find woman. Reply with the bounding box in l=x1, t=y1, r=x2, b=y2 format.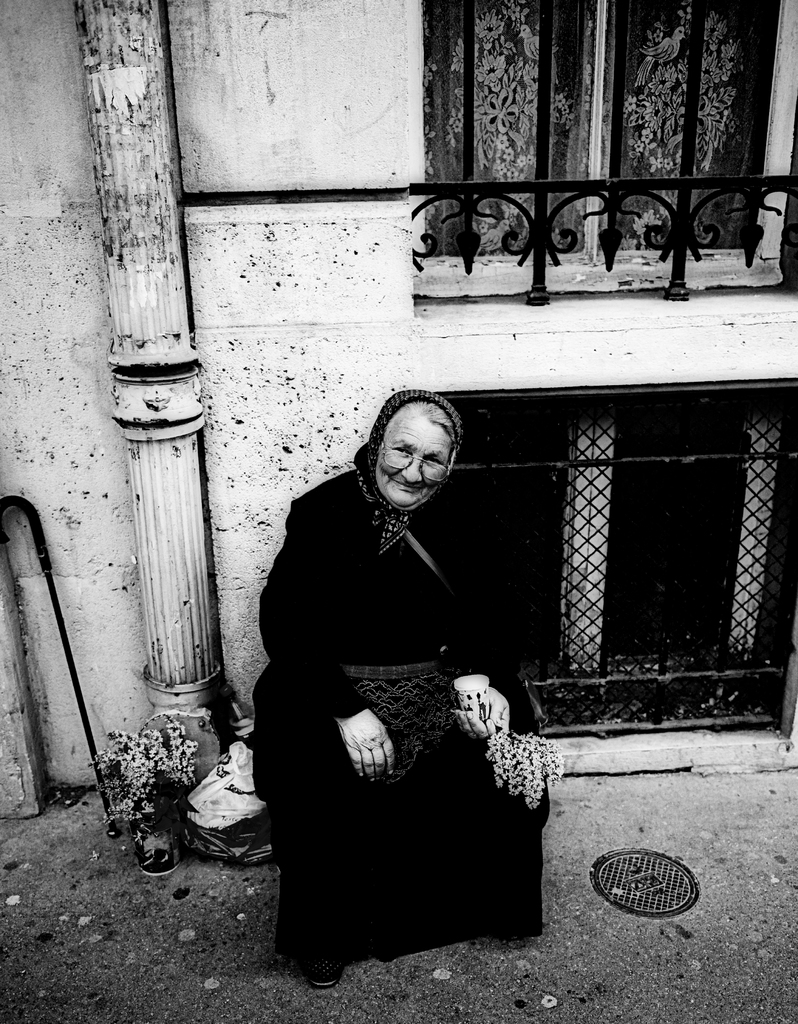
l=240, t=346, r=537, b=988.
